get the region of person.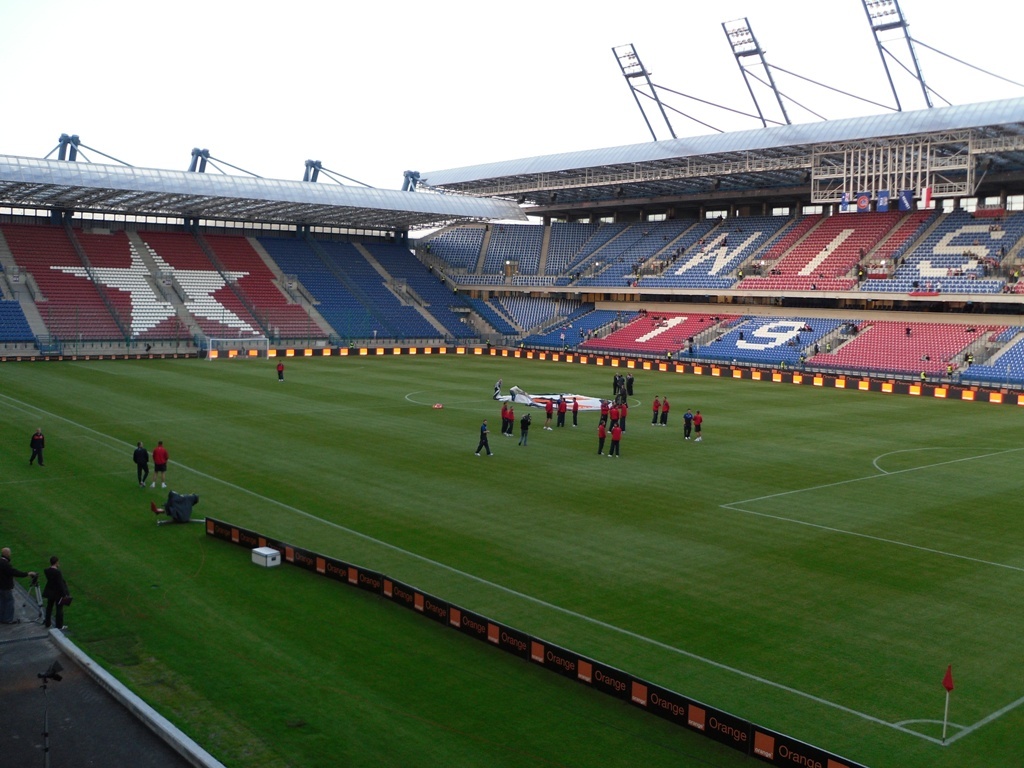
l=597, t=419, r=606, b=456.
